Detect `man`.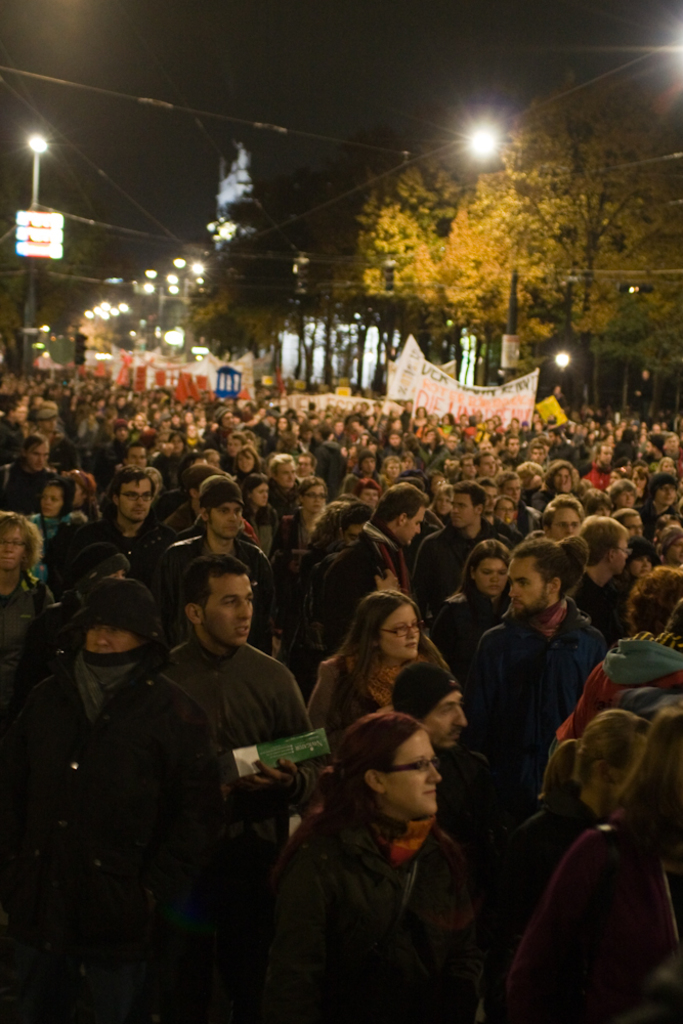
Detected at (x1=641, y1=434, x2=665, y2=468).
